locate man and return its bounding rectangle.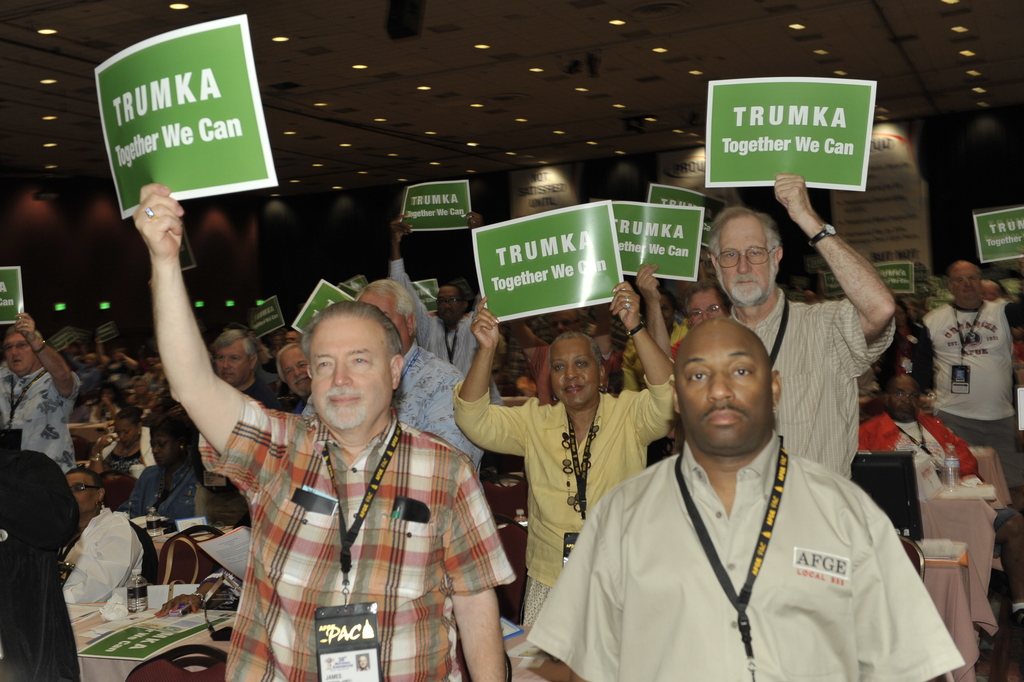
region(635, 264, 735, 356).
